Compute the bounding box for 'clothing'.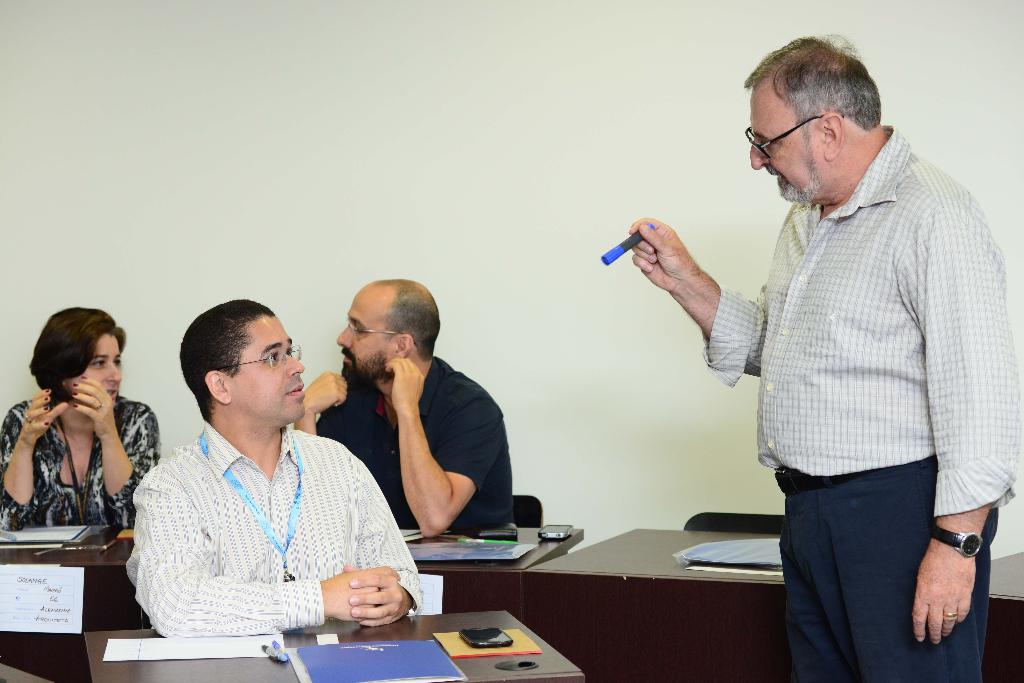
Rect(696, 117, 1023, 682).
